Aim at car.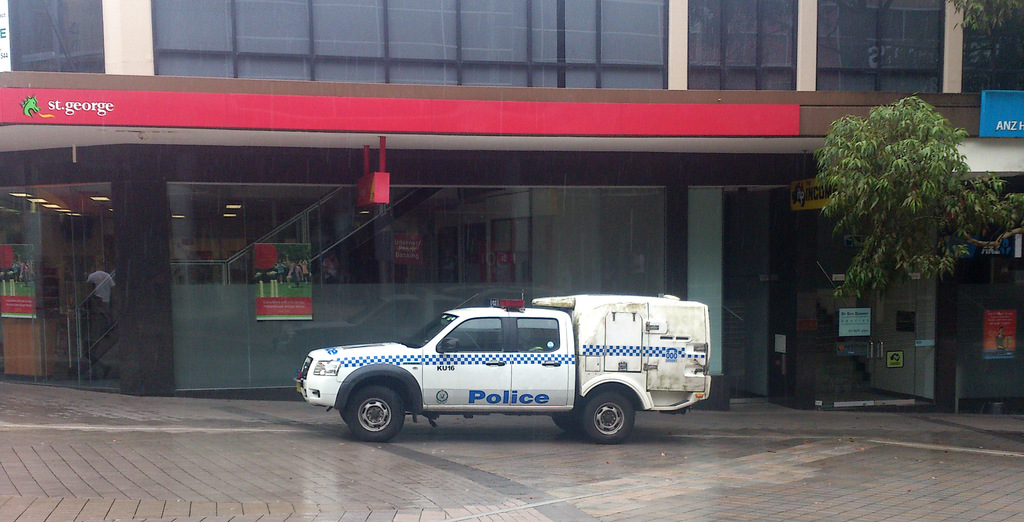
Aimed at box=[286, 295, 671, 446].
